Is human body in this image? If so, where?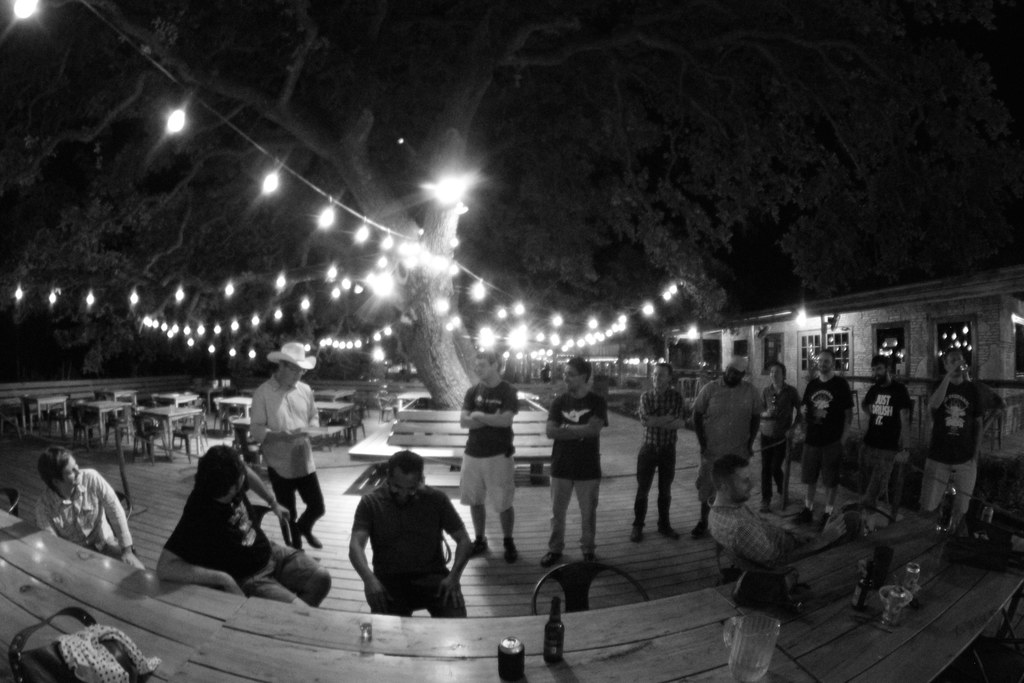
Yes, at crop(687, 352, 755, 520).
